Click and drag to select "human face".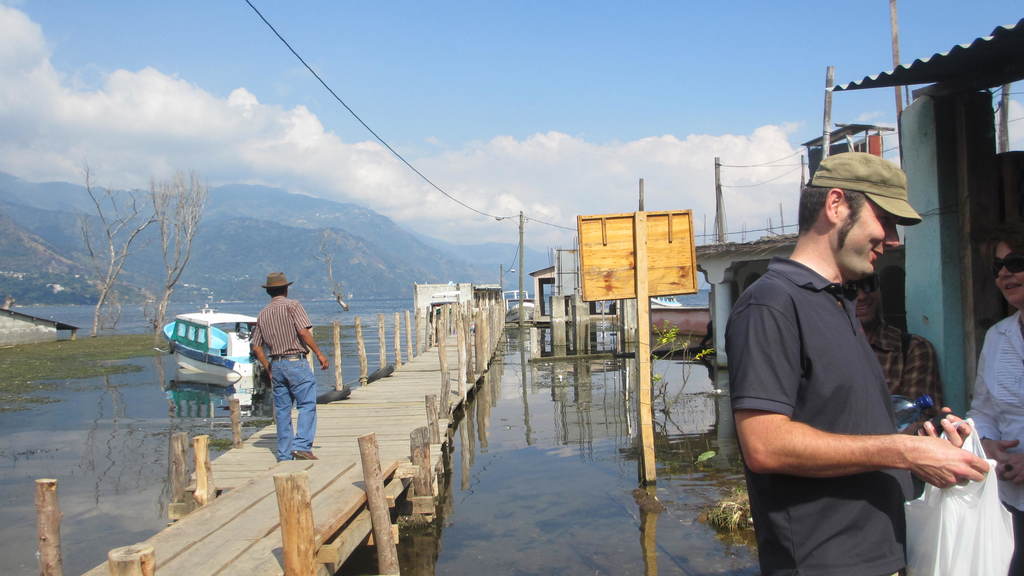
Selection: (x1=993, y1=246, x2=1023, y2=303).
